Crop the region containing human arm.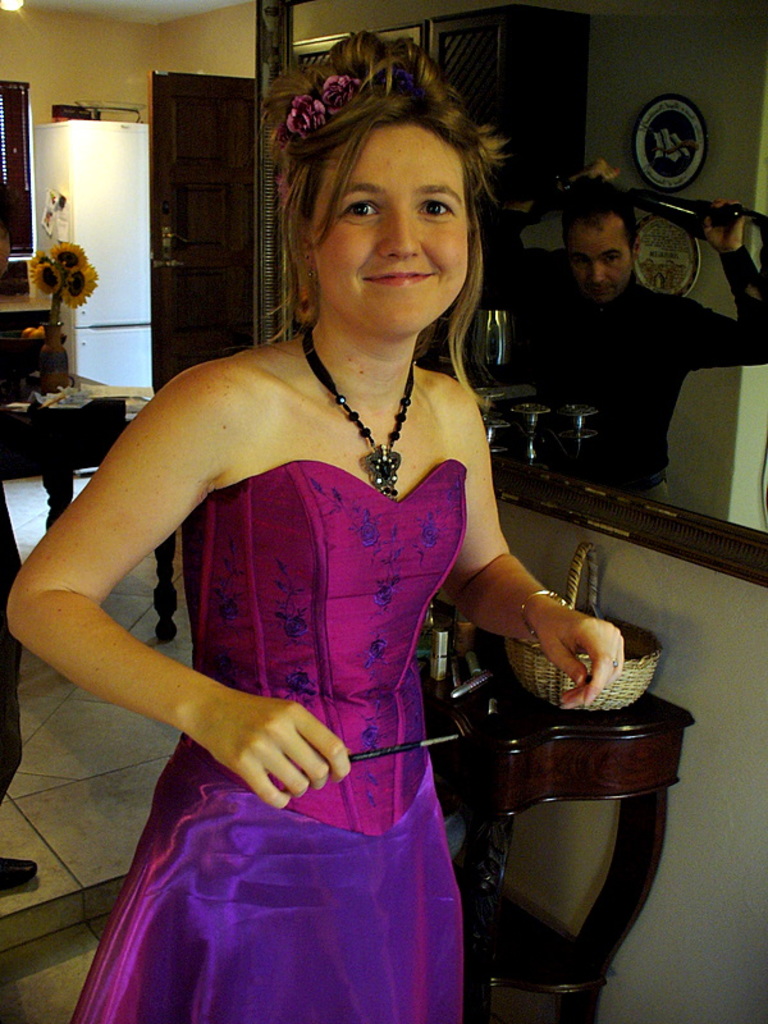
Crop region: rect(24, 319, 396, 854).
